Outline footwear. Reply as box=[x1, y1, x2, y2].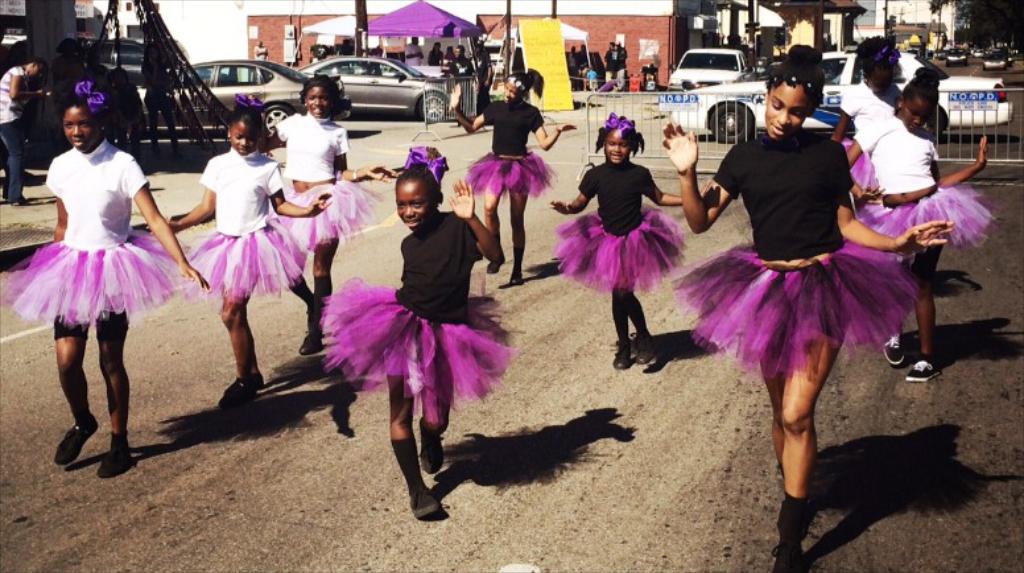
box=[422, 416, 439, 469].
